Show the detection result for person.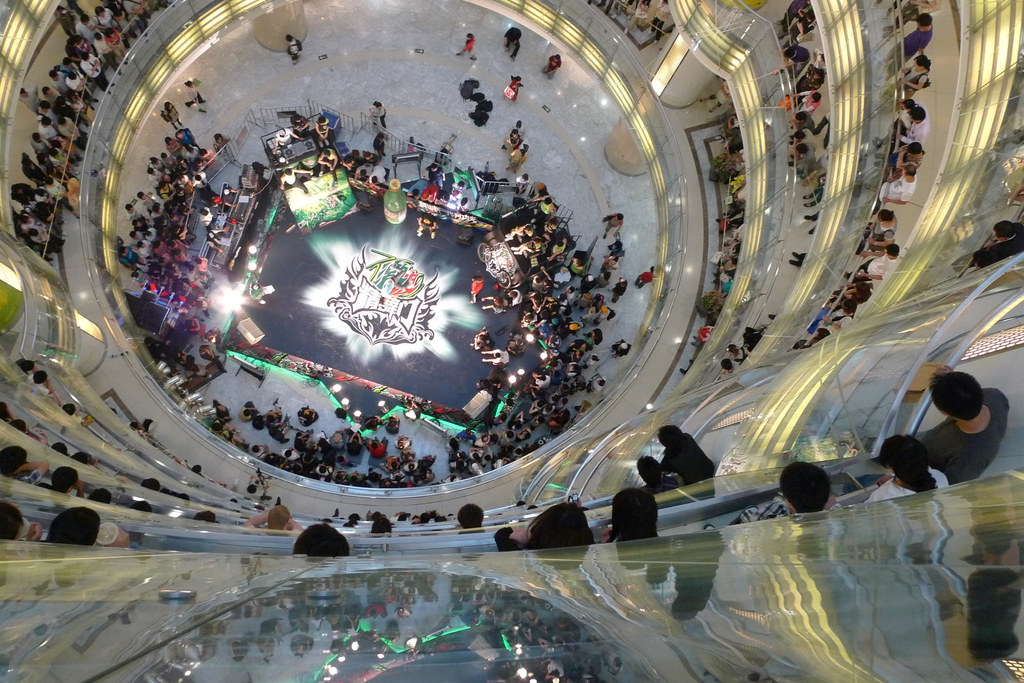
[left=970, top=217, right=1023, bottom=264].
